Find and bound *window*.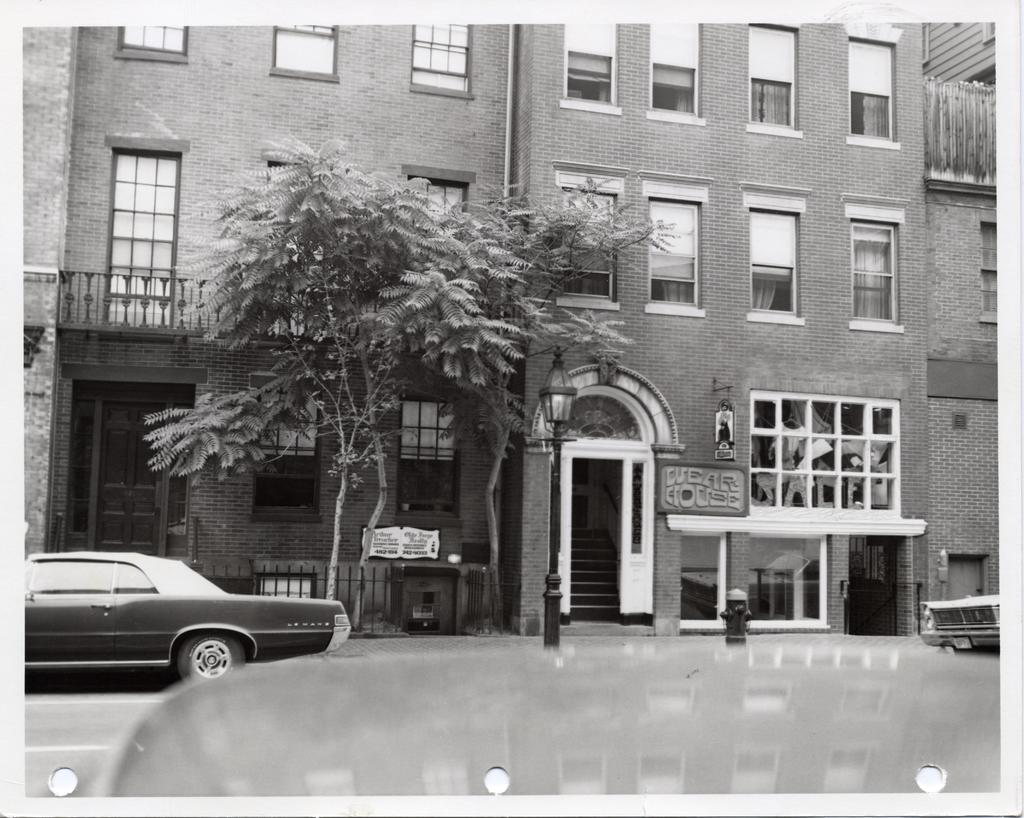
Bound: bbox=(548, 157, 630, 312).
